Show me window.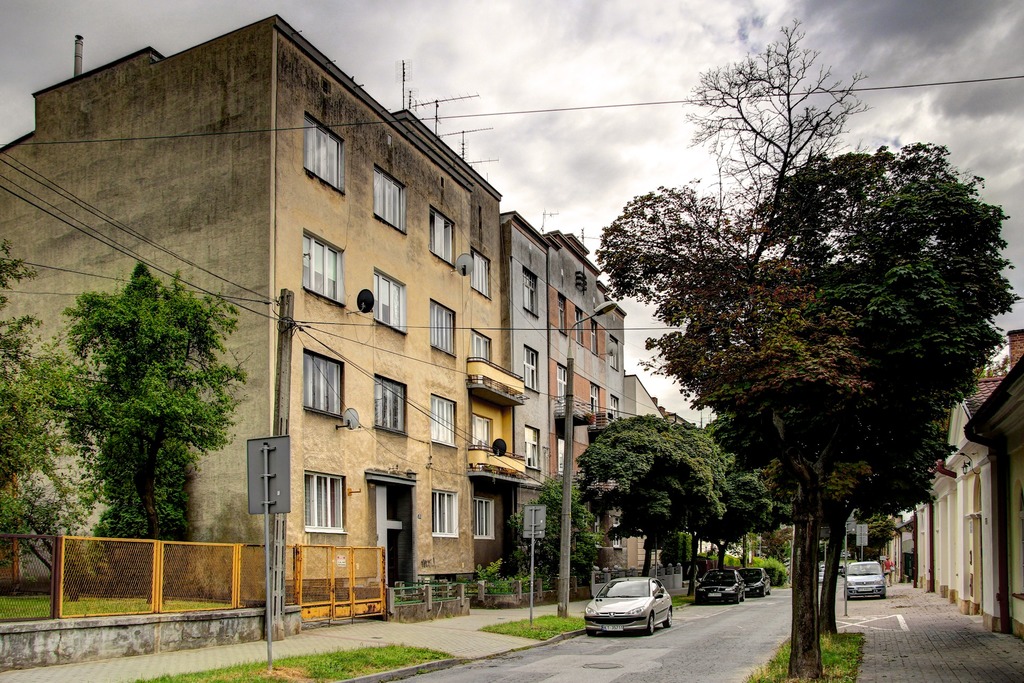
window is here: <region>521, 267, 540, 315</region>.
